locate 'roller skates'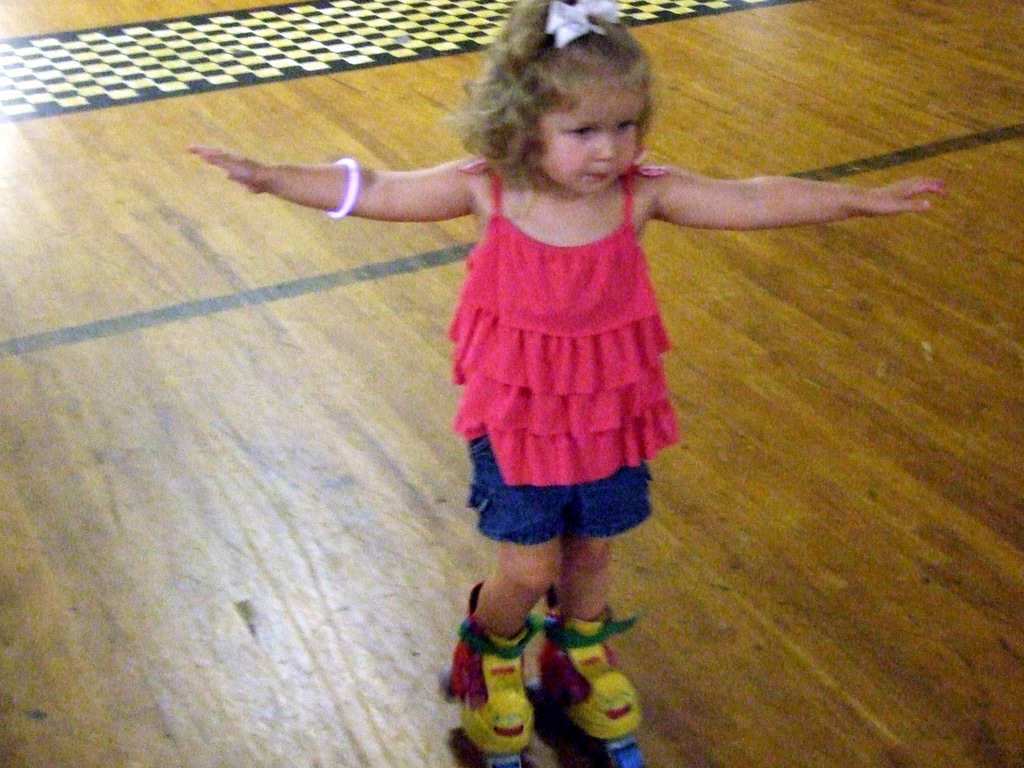
{"left": 438, "top": 582, "right": 546, "bottom": 767}
